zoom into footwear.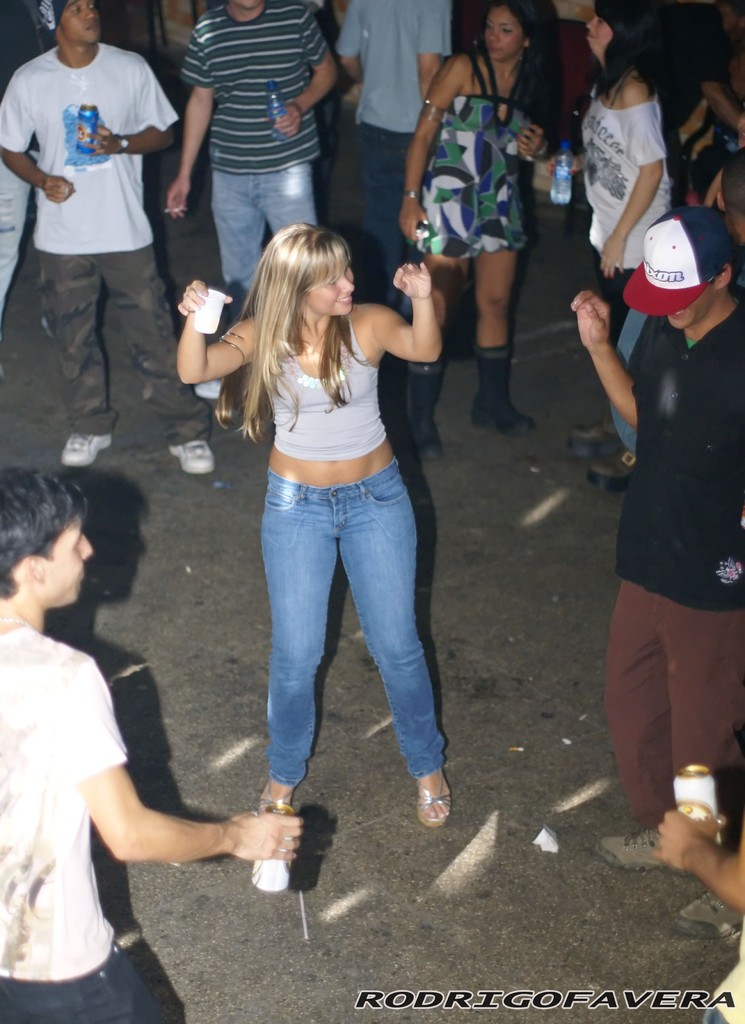
Zoom target: <region>675, 881, 744, 944</region>.
